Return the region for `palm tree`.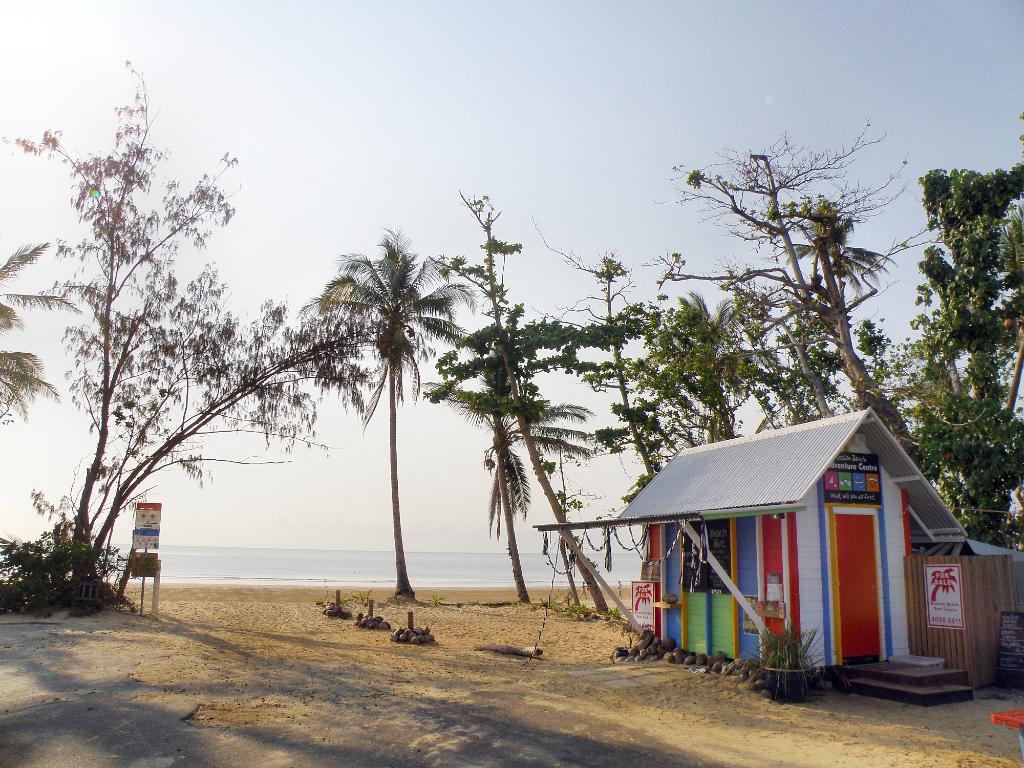
detection(317, 234, 449, 626).
